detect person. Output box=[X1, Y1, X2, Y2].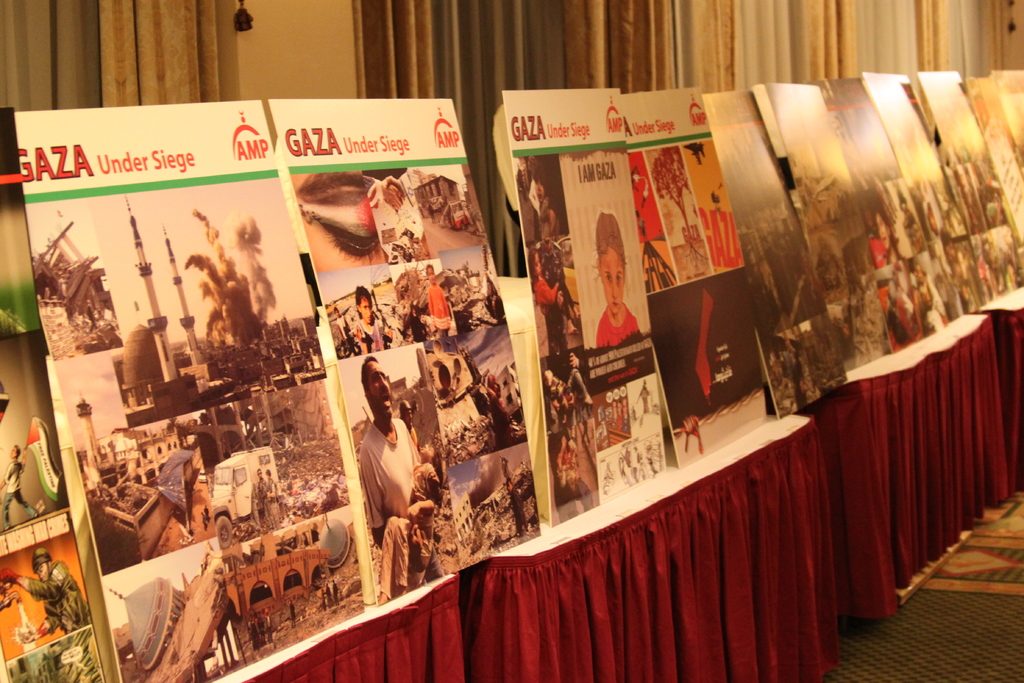
box=[356, 352, 417, 544].
